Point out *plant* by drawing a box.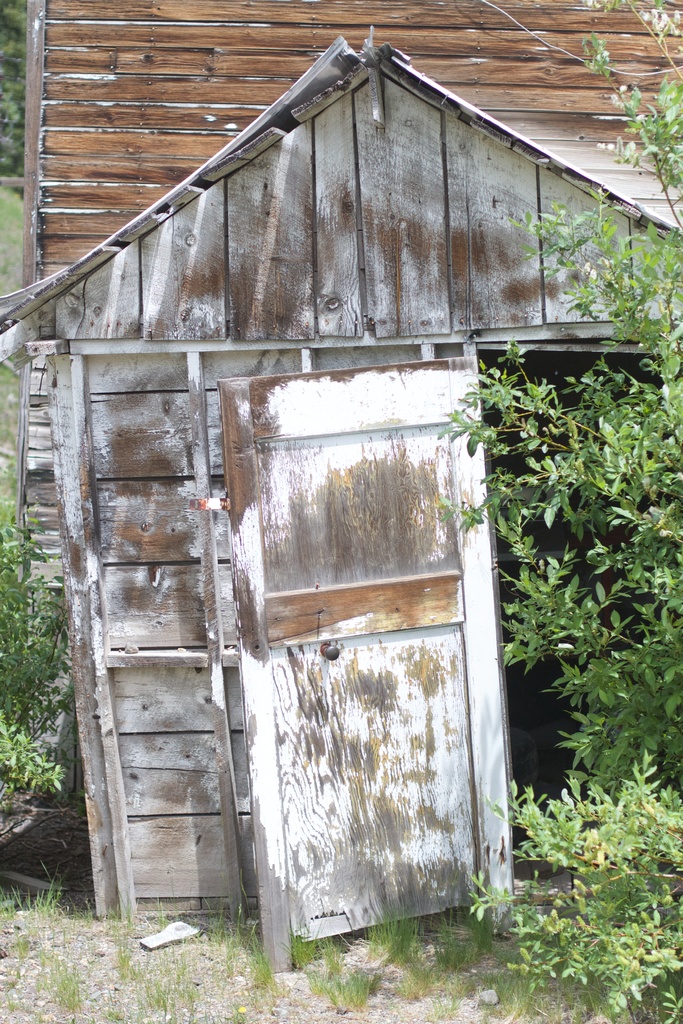
<region>361, 911, 420, 963</region>.
